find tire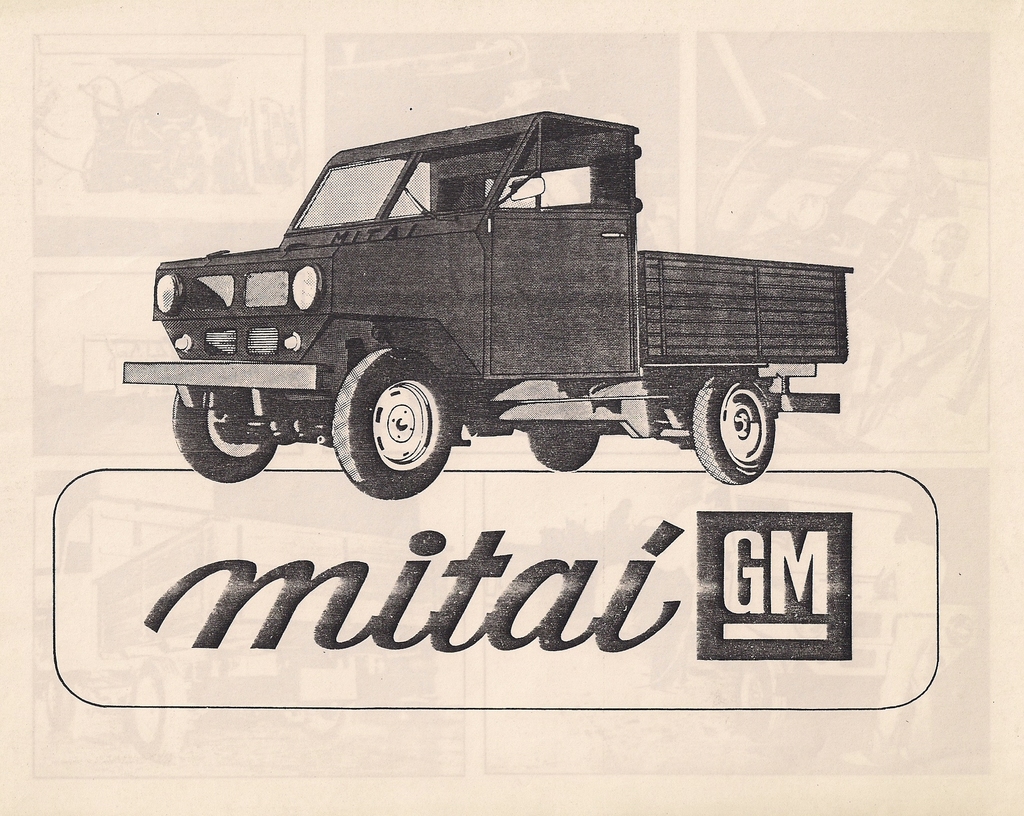
<box>328,348,460,493</box>
